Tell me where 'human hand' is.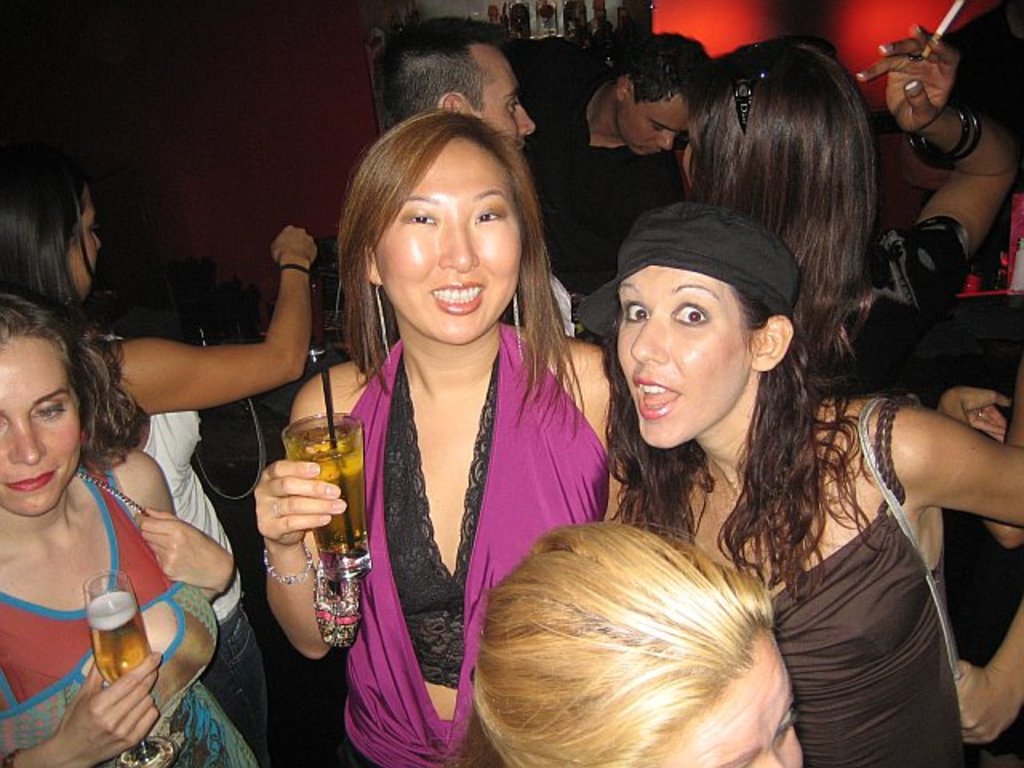
'human hand' is at [267,221,318,272].
